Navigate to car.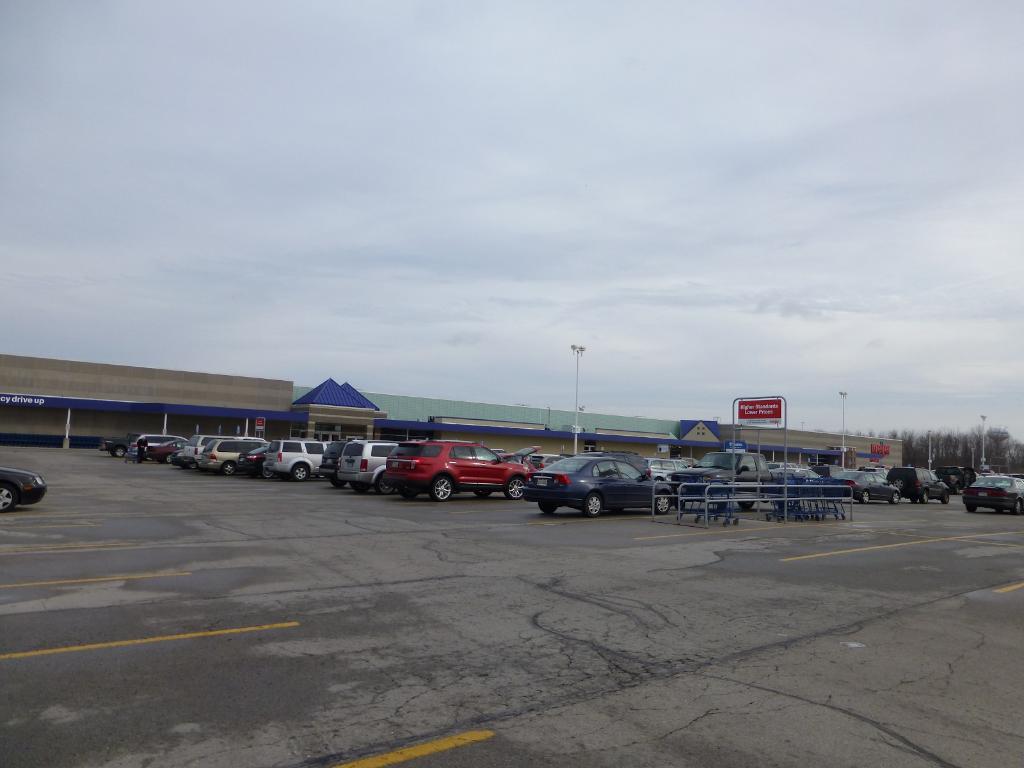
Navigation target: BBox(338, 441, 404, 490).
